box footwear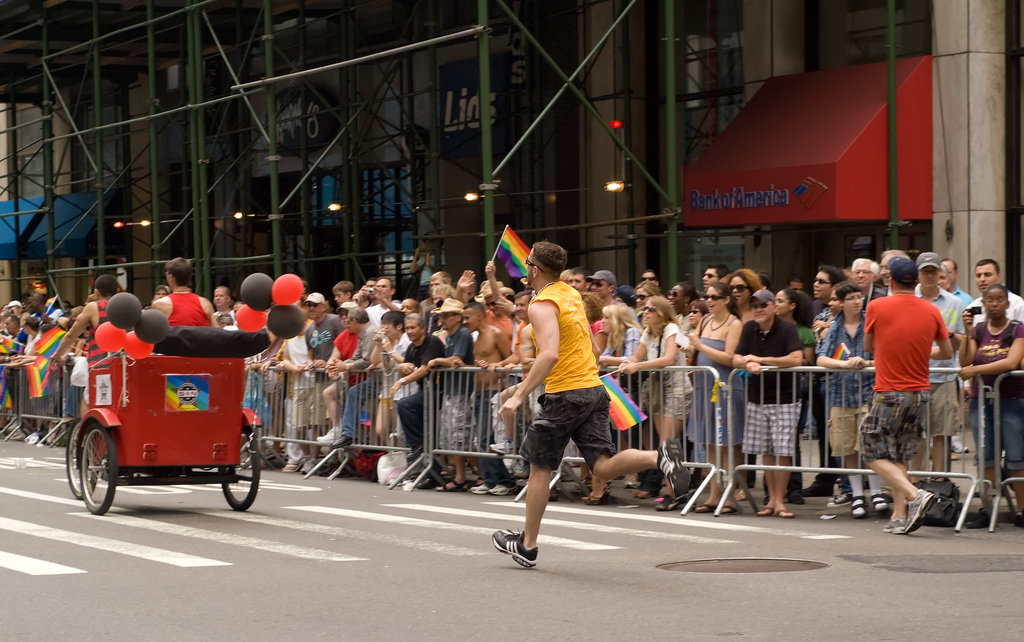
Rect(284, 460, 305, 472)
